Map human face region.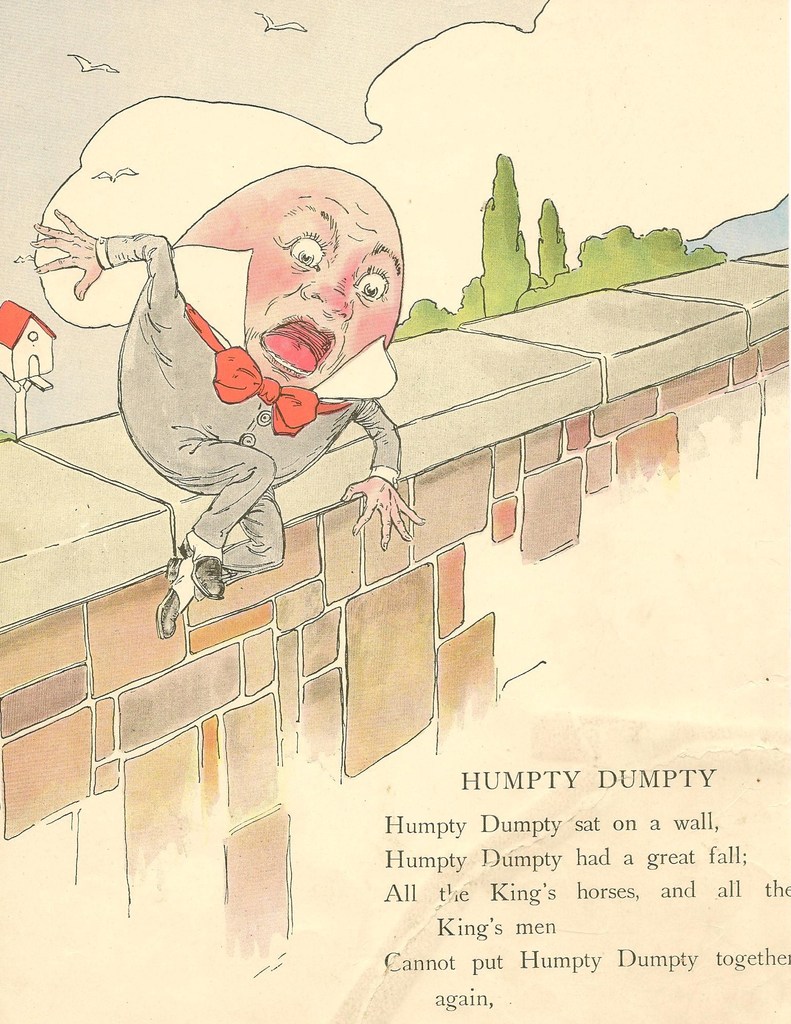
Mapped to [175,168,424,393].
